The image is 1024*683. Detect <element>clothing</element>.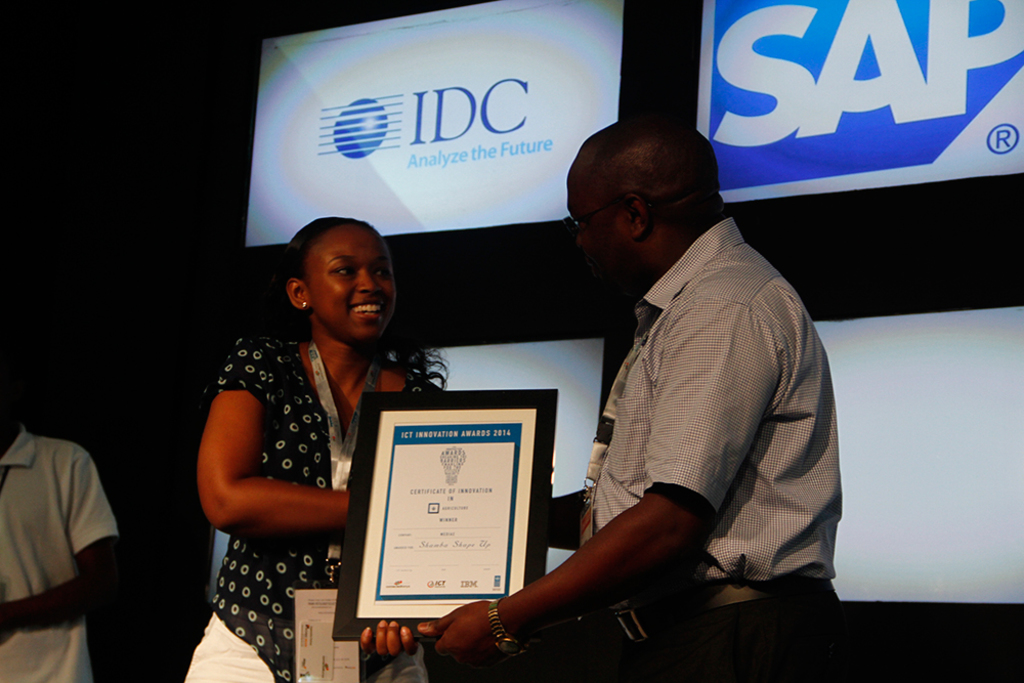
Detection: {"left": 0, "top": 426, "right": 118, "bottom": 682}.
